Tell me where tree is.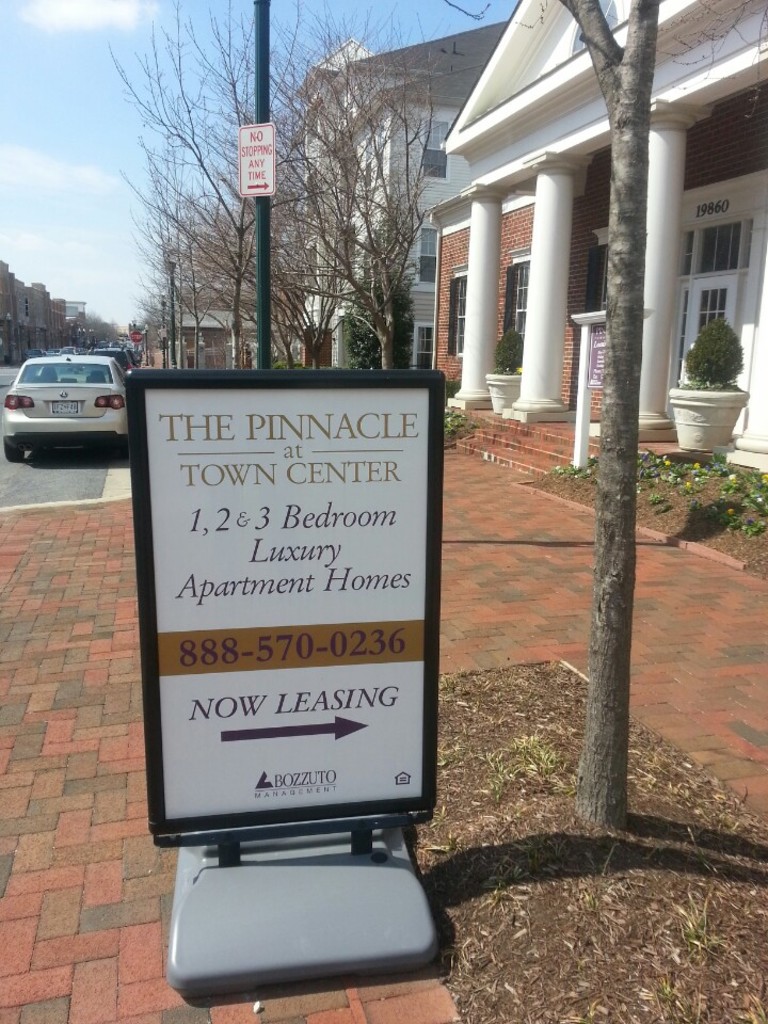
tree is at region(560, 0, 658, 821).
